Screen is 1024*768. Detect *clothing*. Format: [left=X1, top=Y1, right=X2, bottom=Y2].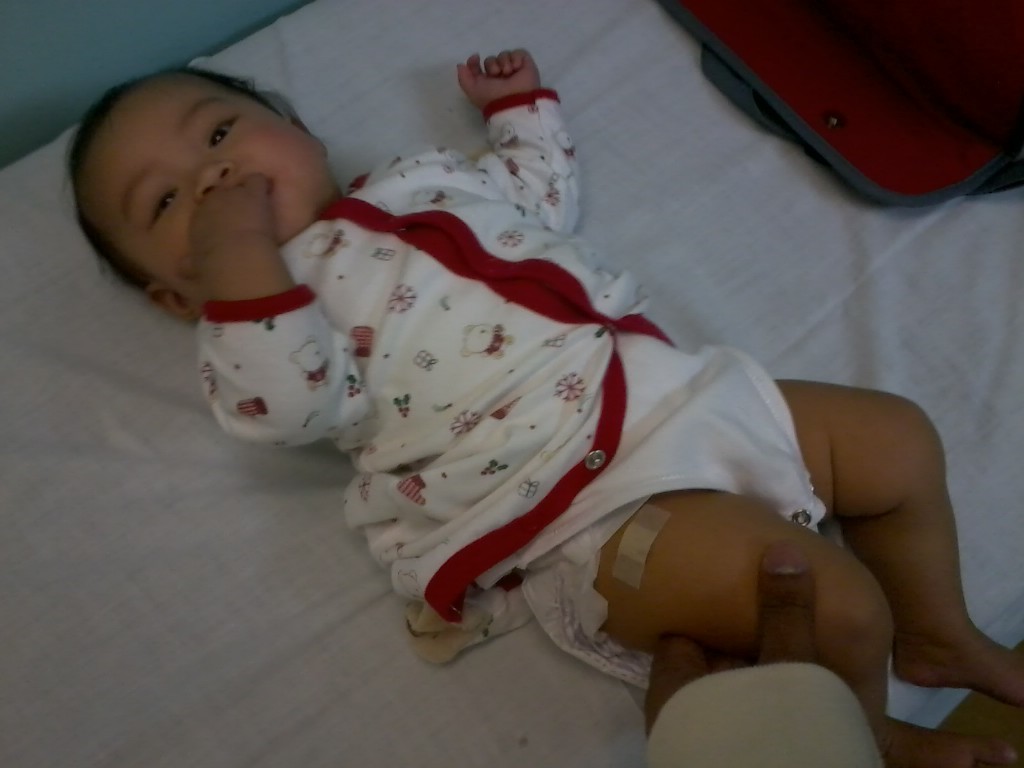
[left=173, top=129, right=814, bottom=700].
